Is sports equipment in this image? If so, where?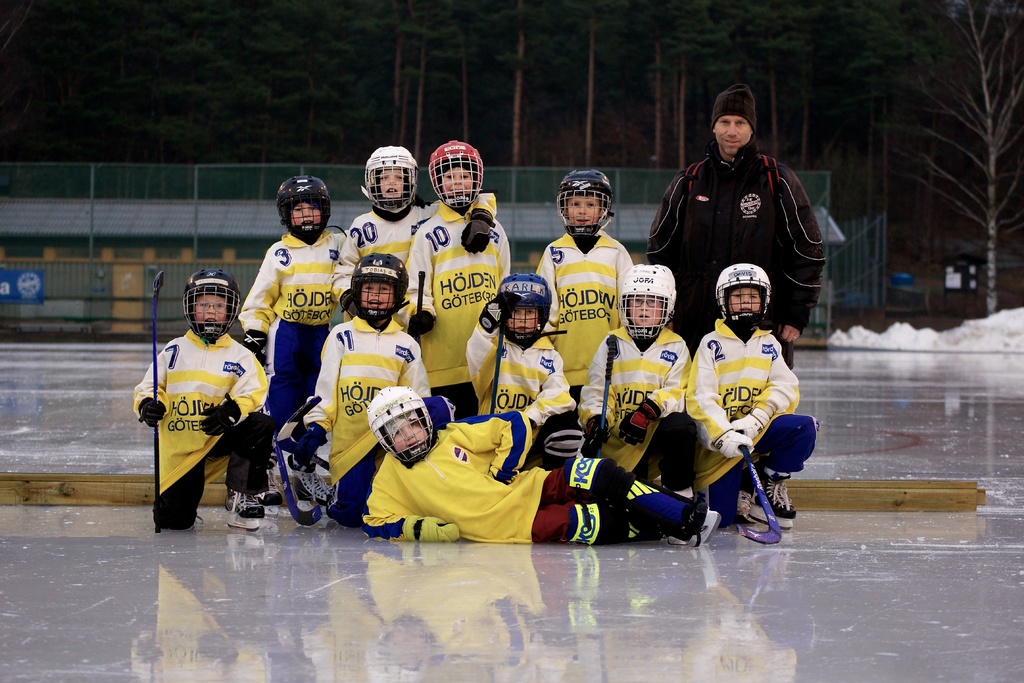
Yes, at 429:140:479:214.
